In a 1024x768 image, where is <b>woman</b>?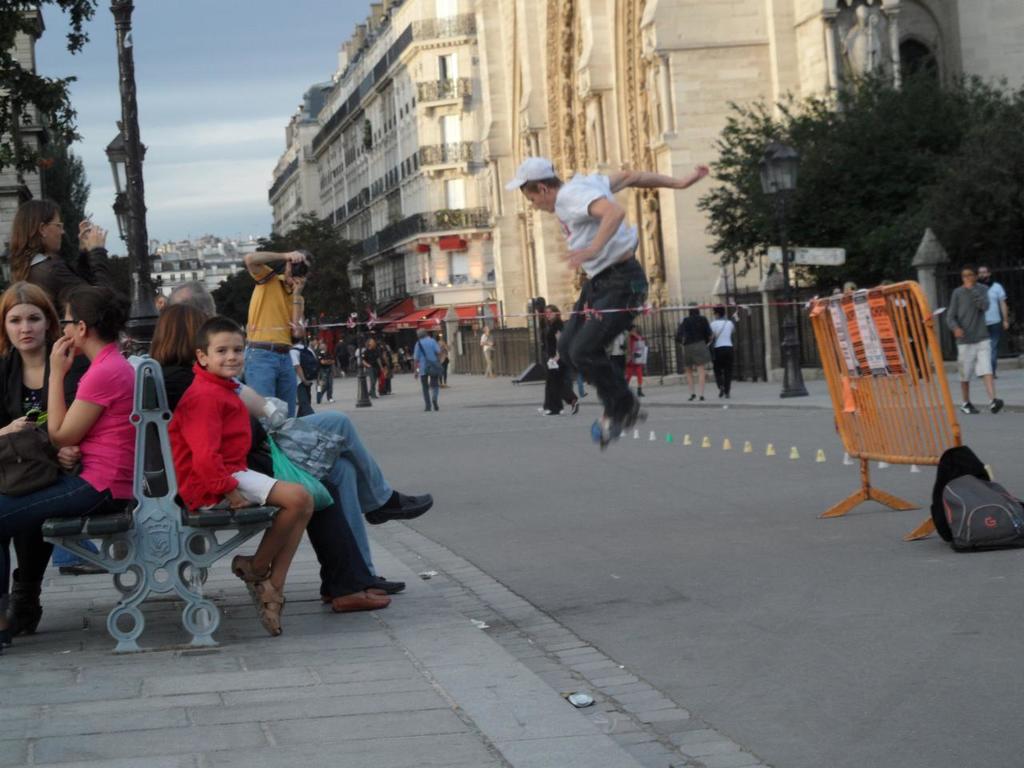
674,302,712,398.
